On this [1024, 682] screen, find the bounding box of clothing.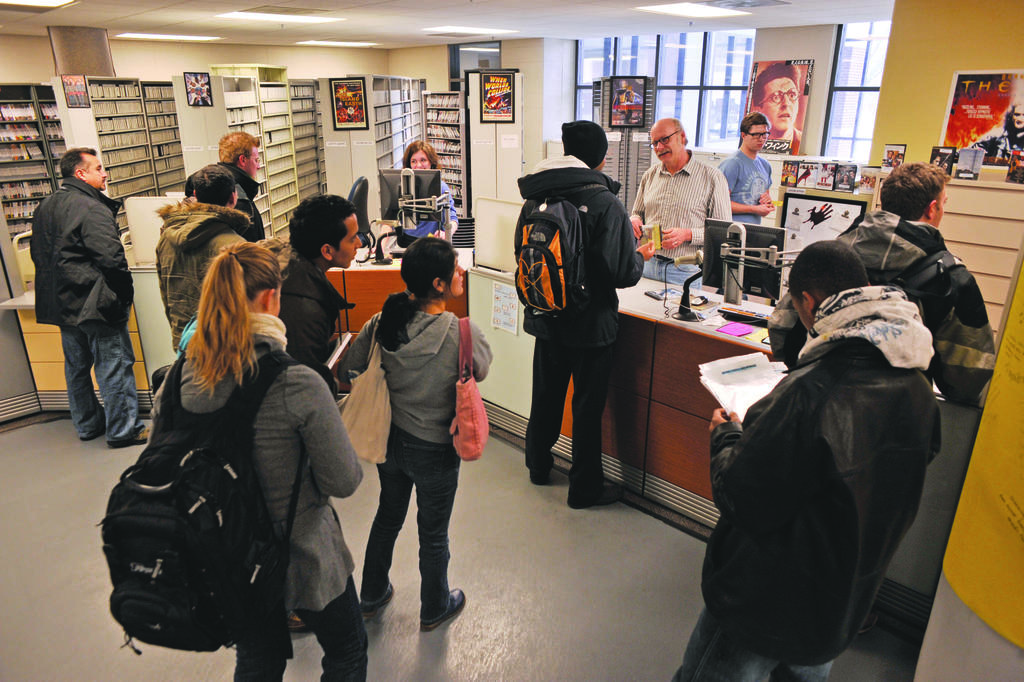
Bounding box: pyautogui.locateOnScreen(334, 306, 495, 620).
